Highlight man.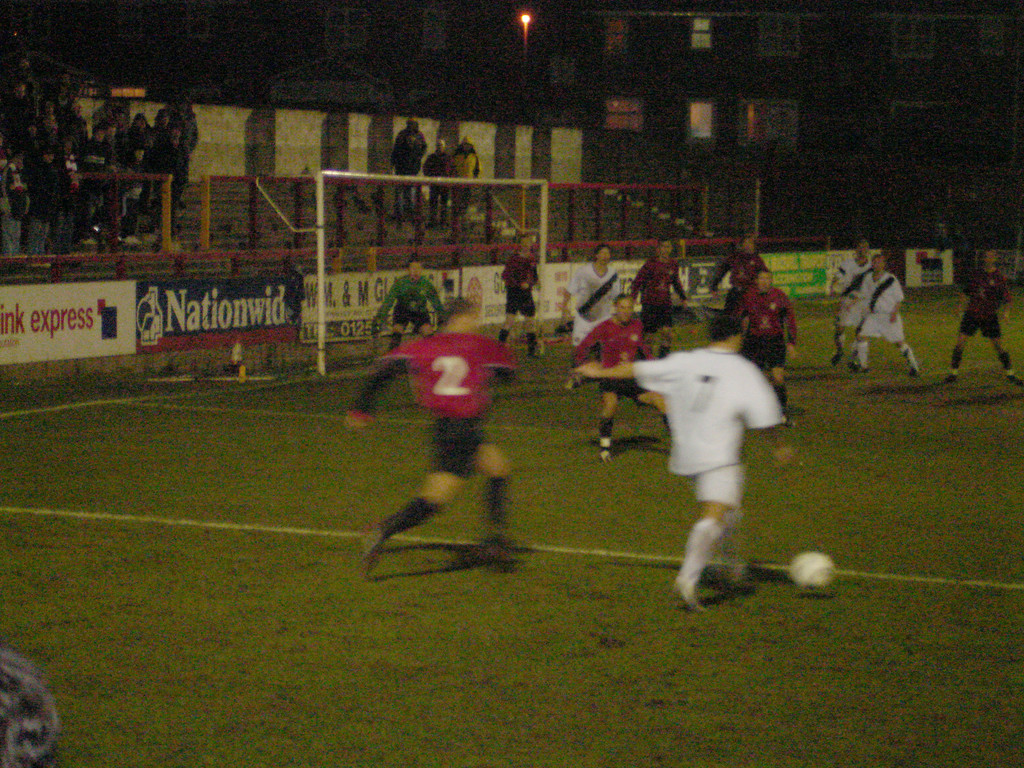
Highlighted region: box=[561, 241, 622, 387].
